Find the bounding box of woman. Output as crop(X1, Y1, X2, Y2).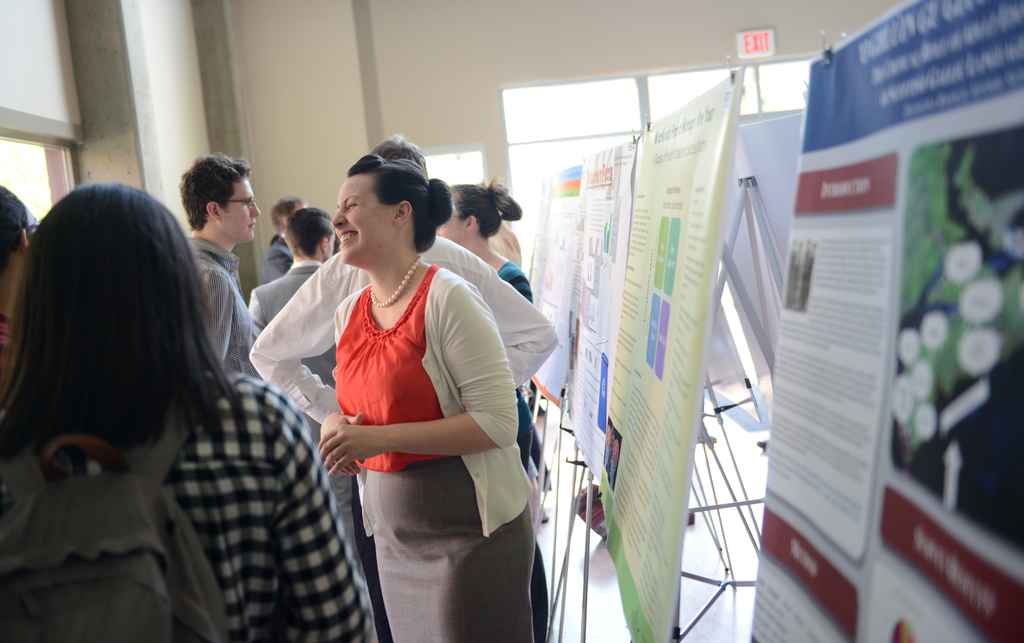
crop(442, 181, 534, 297).
